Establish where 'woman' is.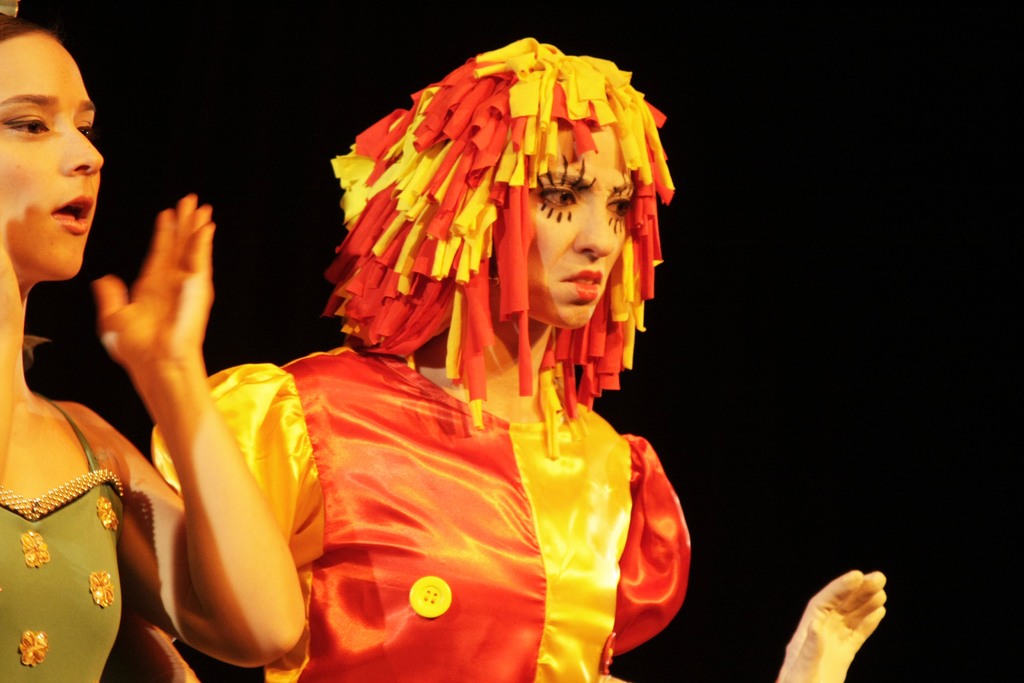
Established at BBox(0, 0, 308, 682).
